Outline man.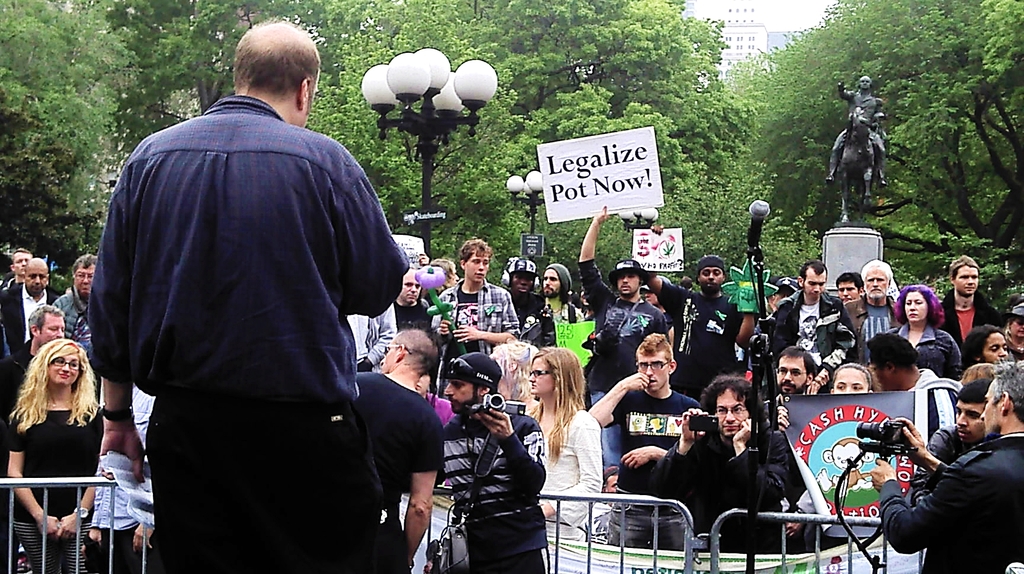
Outline: (595, 333, 708, 560).
